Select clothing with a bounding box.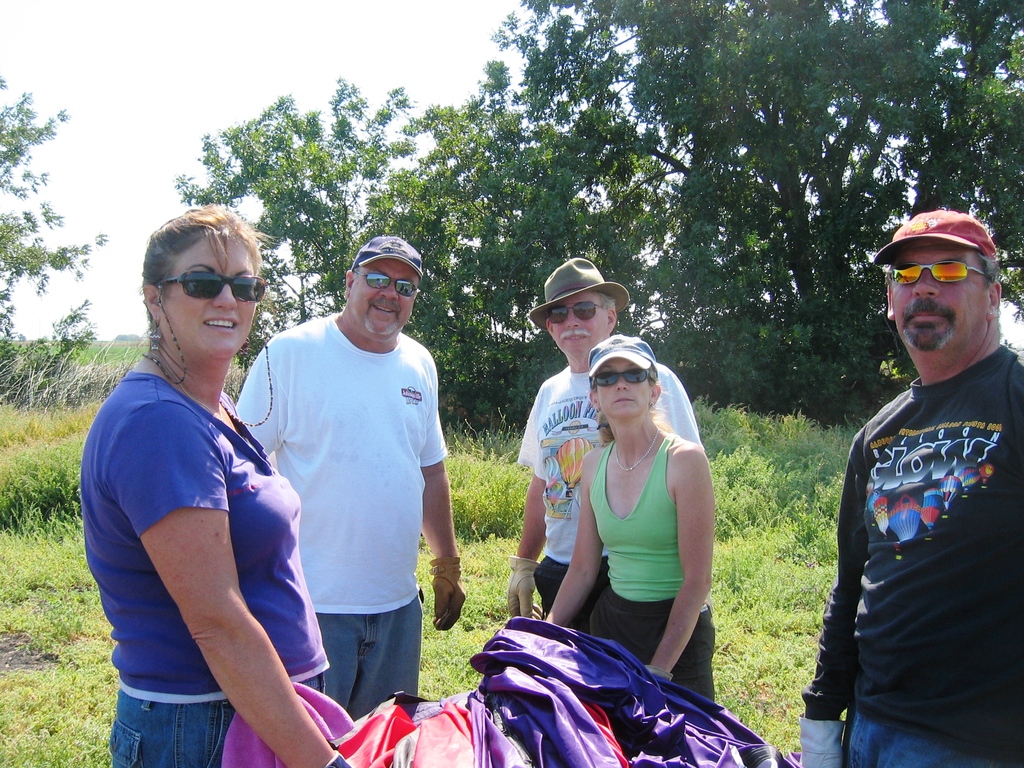
(left=516, top=362, right=703, bottom=640).
